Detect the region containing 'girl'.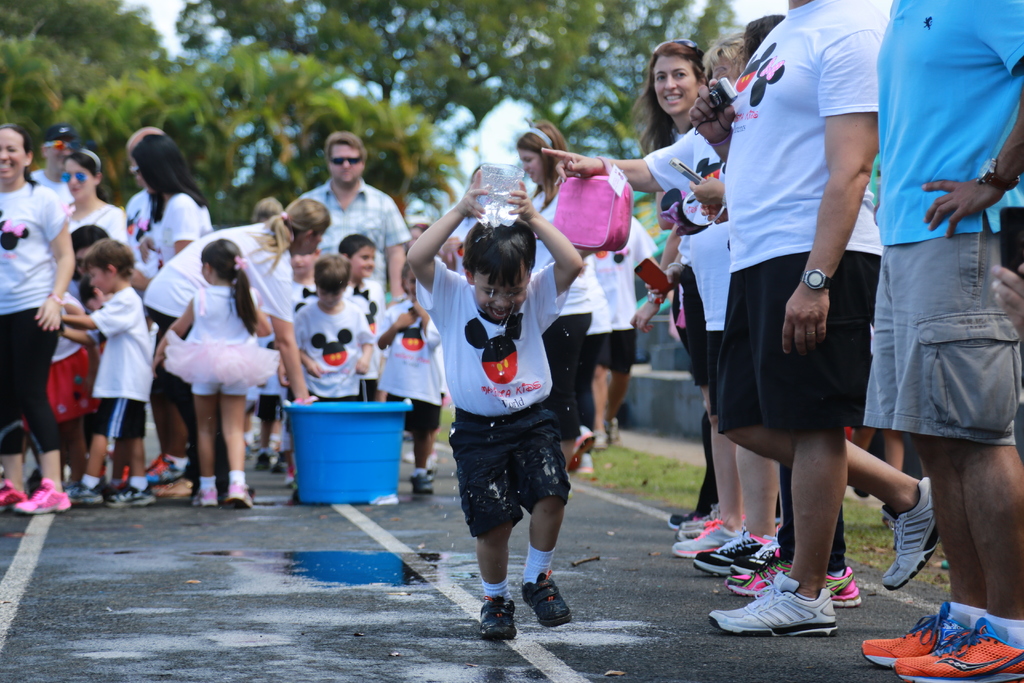
[left=153, top=237, right=273, bottom=502].
